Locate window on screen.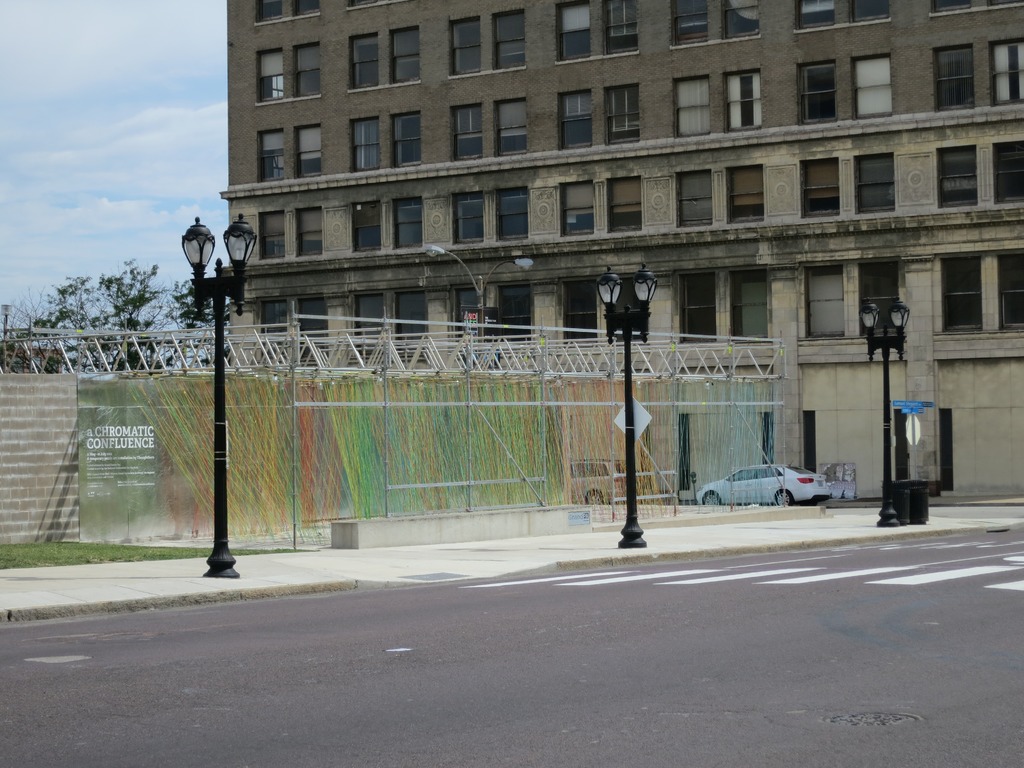
On screen at box(600, 1, 636, 57).
